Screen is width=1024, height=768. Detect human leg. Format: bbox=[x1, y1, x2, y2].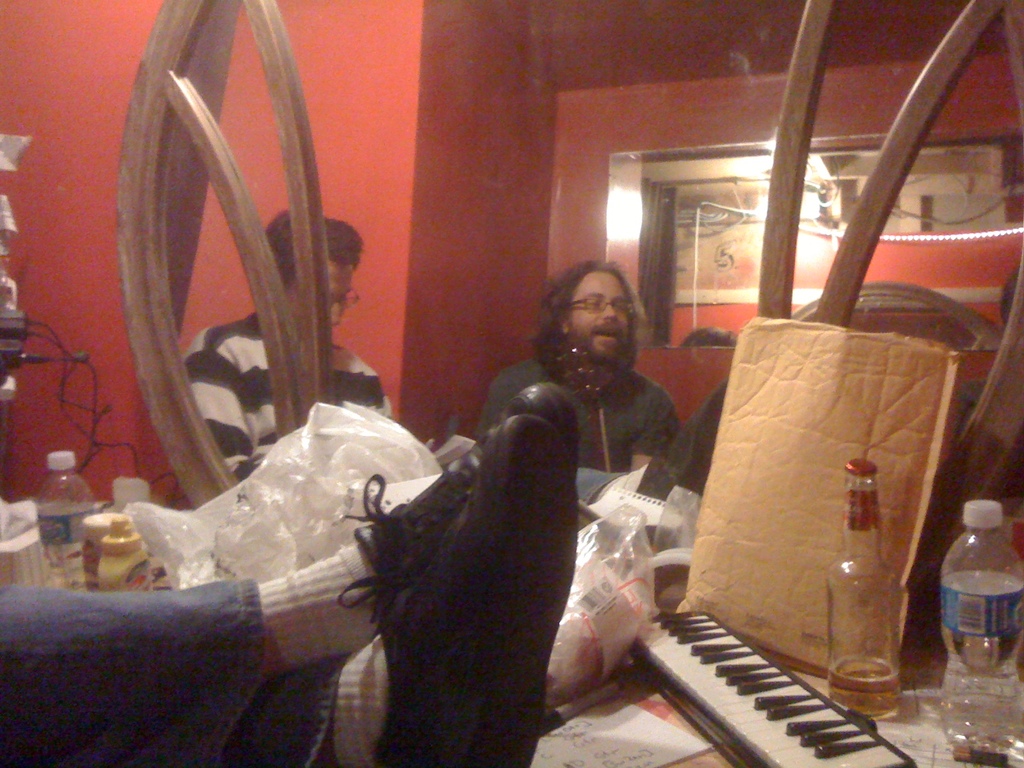
bbox=[175, 421, 575, 767].
